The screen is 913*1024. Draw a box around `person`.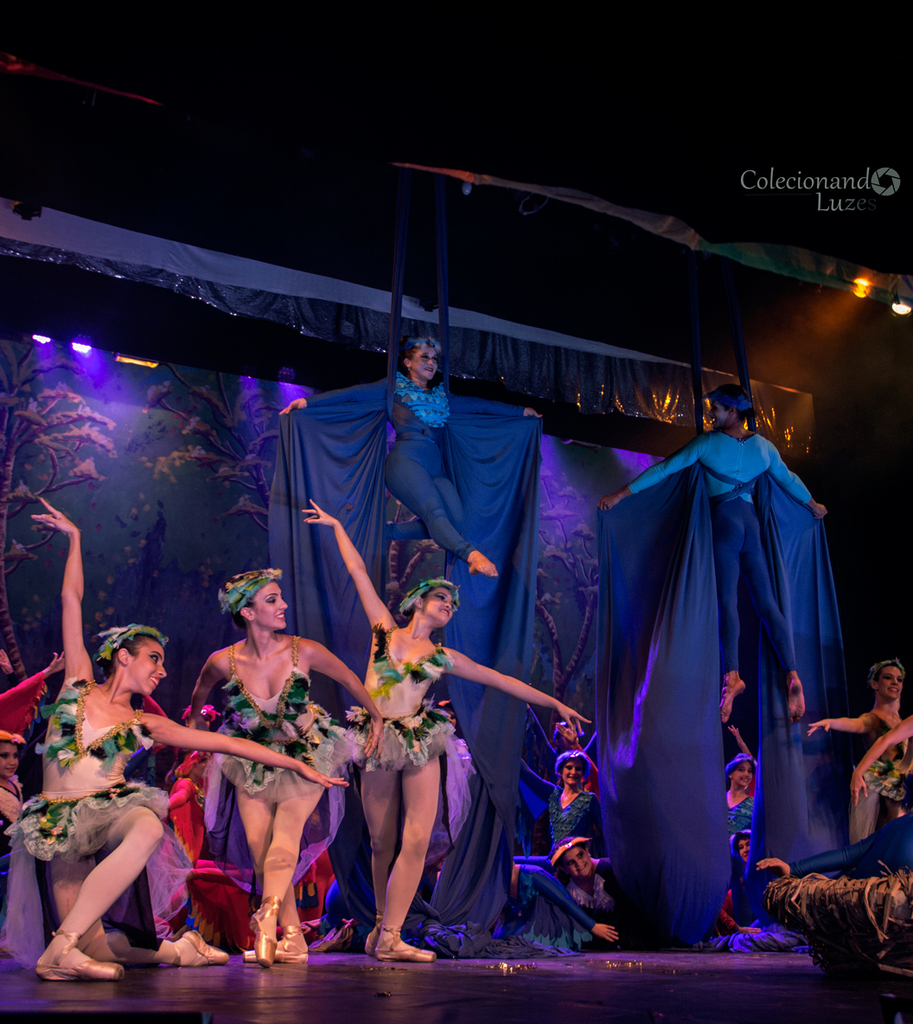
797/654/912/838.
